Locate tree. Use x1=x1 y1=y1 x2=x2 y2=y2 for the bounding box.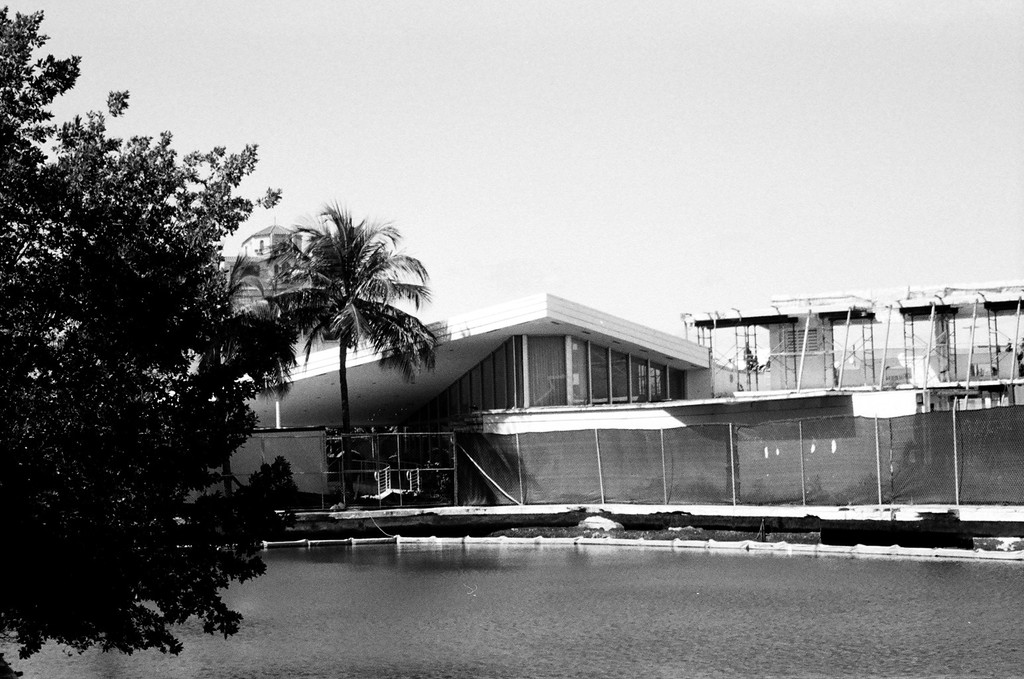
x1=252 y1=203 x2=440 y2=499.
